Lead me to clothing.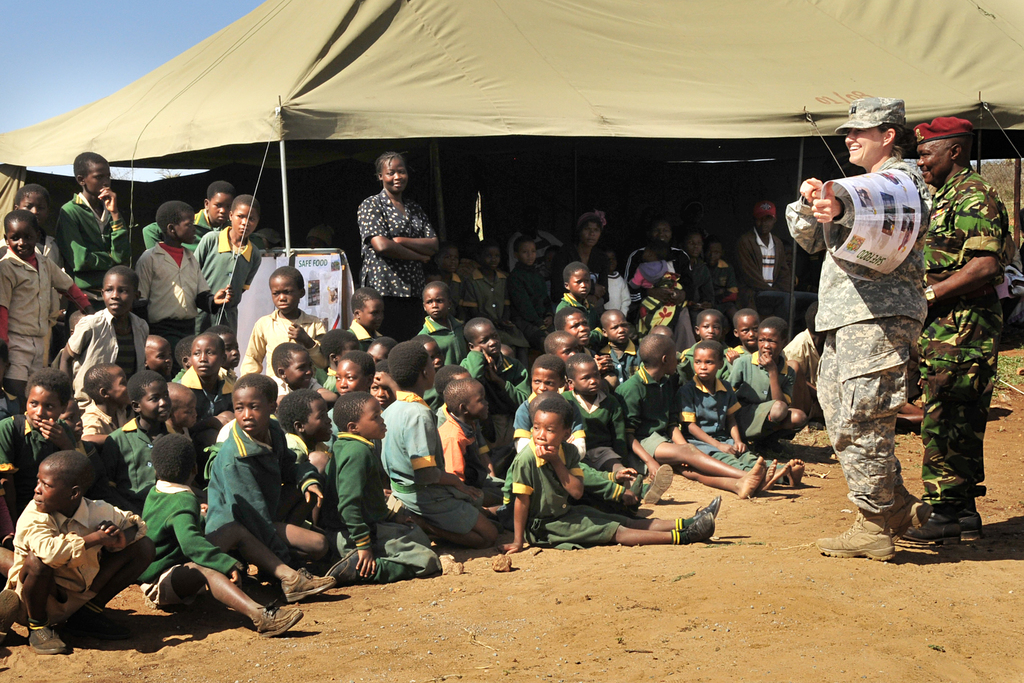
Lead to 787/154/933/513.
